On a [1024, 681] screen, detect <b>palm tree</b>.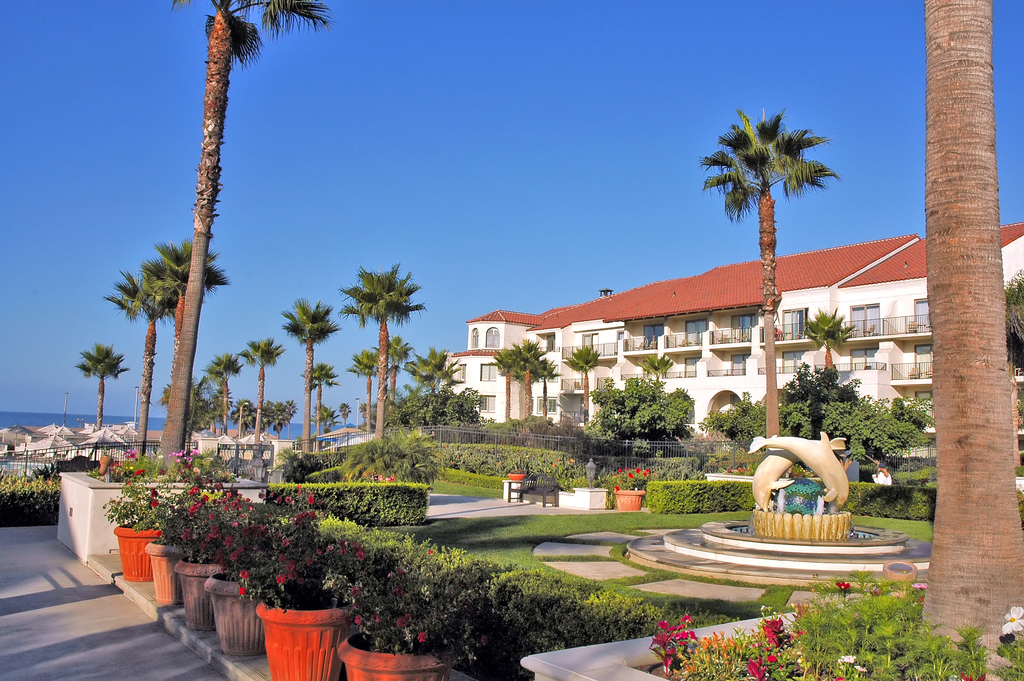
<bbox>122, 252, 170, 473</bbox>.
